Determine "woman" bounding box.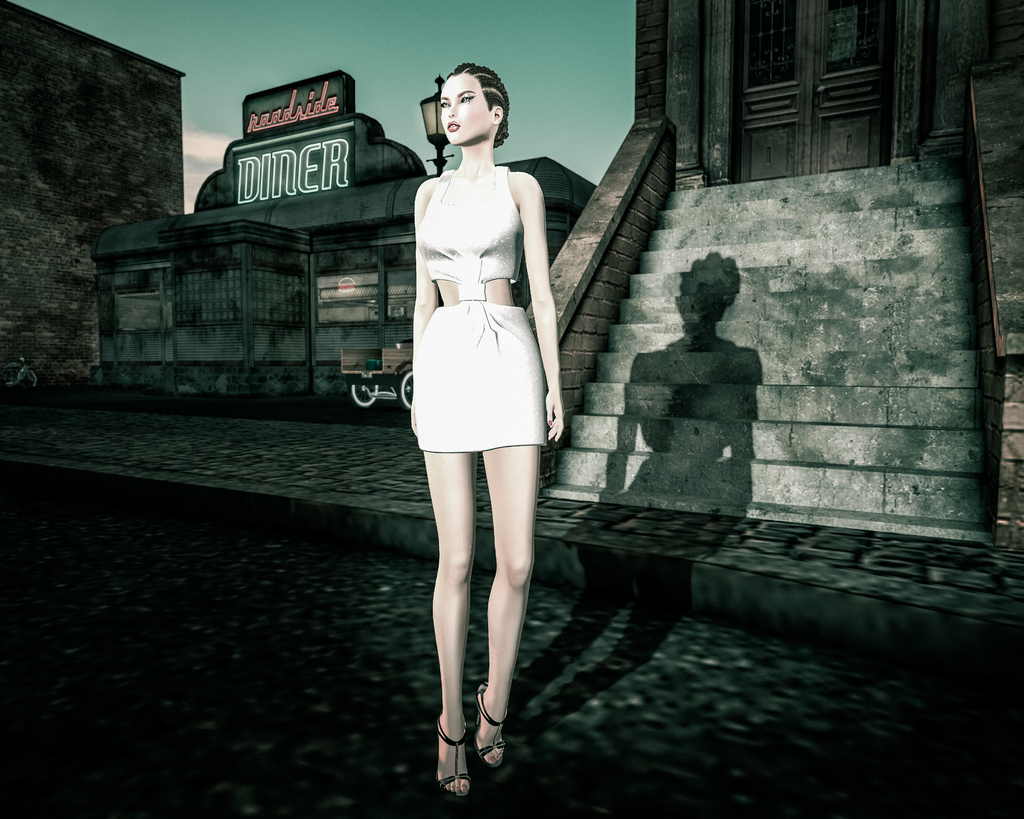
Determined: left=401, top=93, right=599, bottom=750.
